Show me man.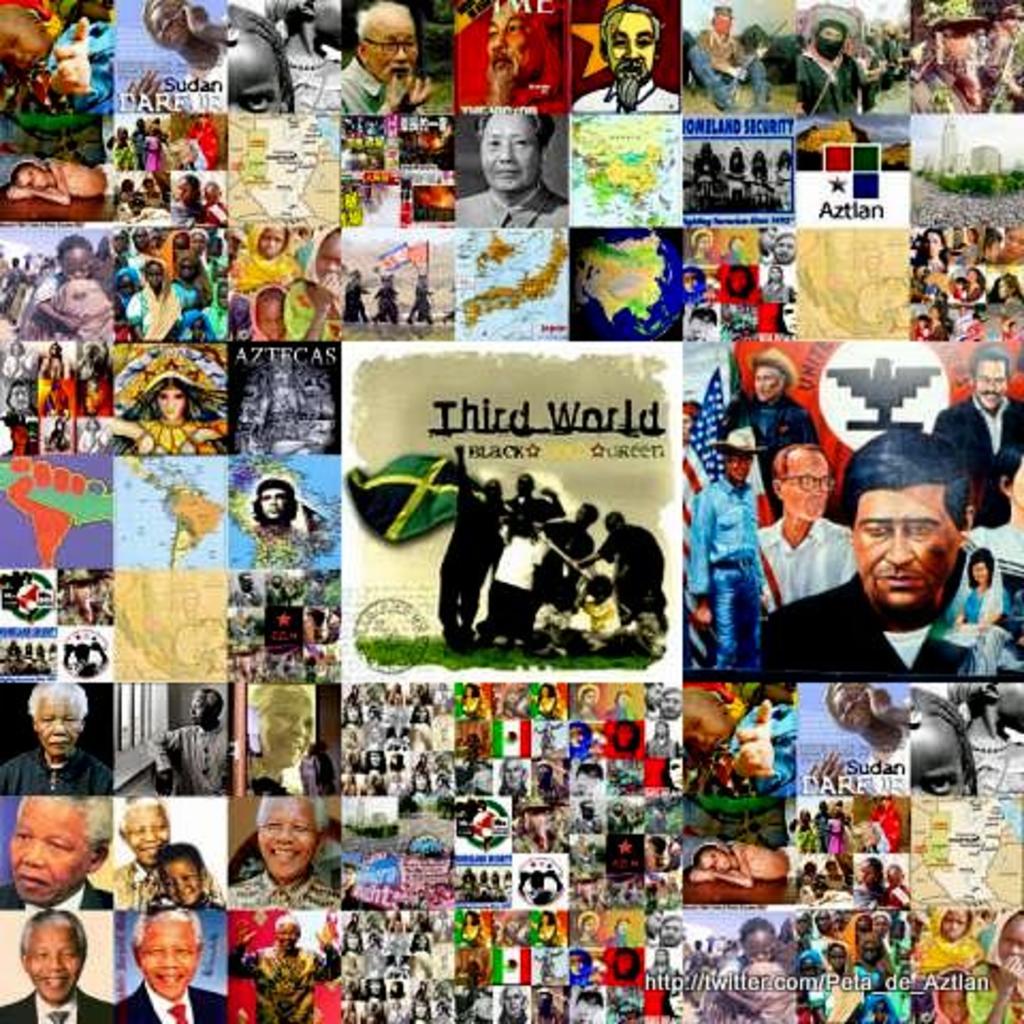
man is here: 681/2/774/111.
